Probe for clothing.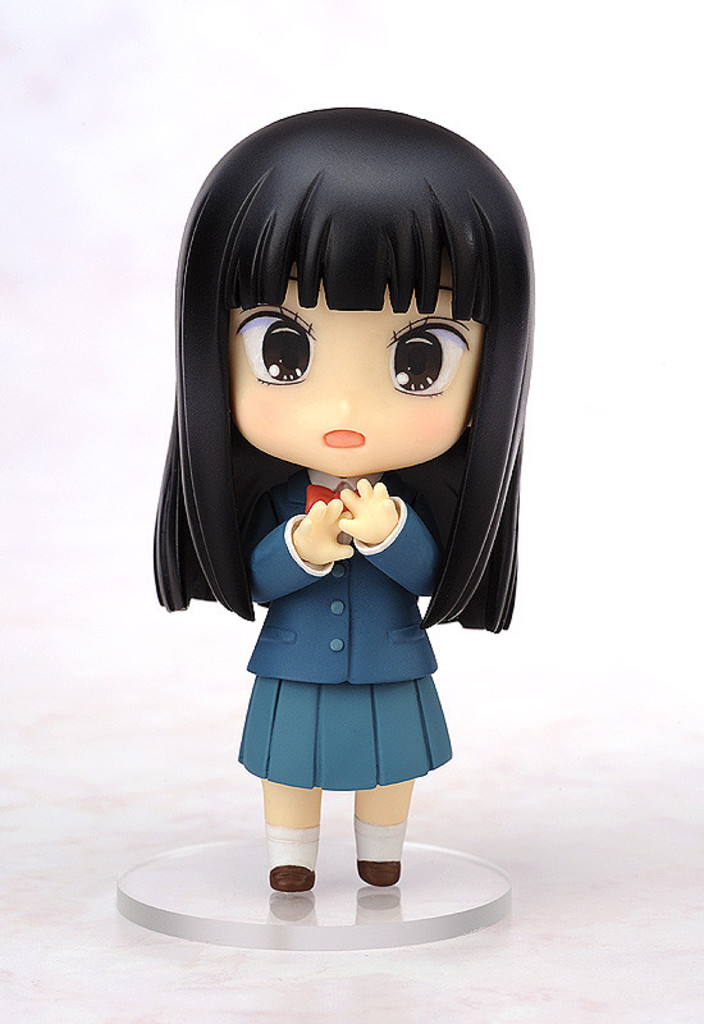
Probe result: bbox(237, 684, 456, 795).
